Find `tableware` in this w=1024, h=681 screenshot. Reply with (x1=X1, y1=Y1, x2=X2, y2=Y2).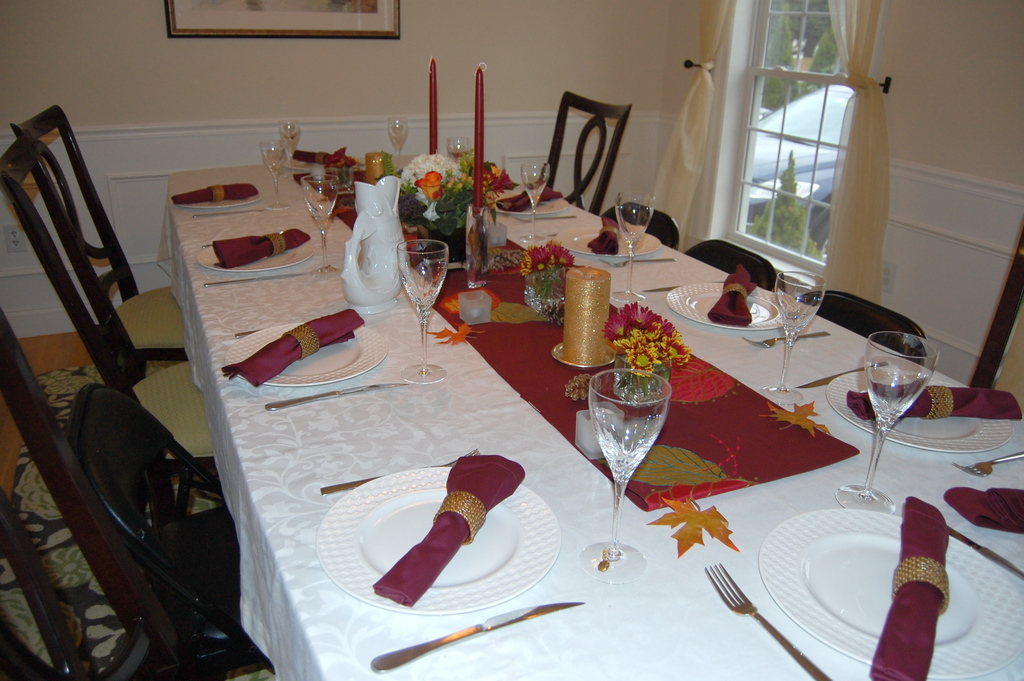
(x1=556, y1=220, x2=662, y2=263).
